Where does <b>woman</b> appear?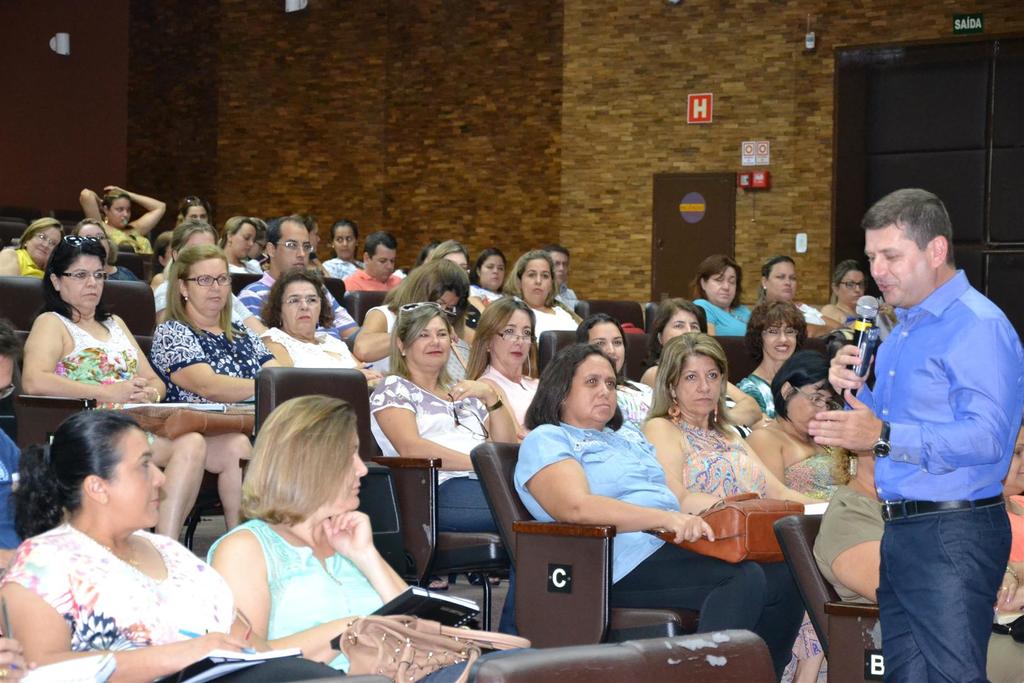
Appears at bbox=(255, 275, 378, 387).
